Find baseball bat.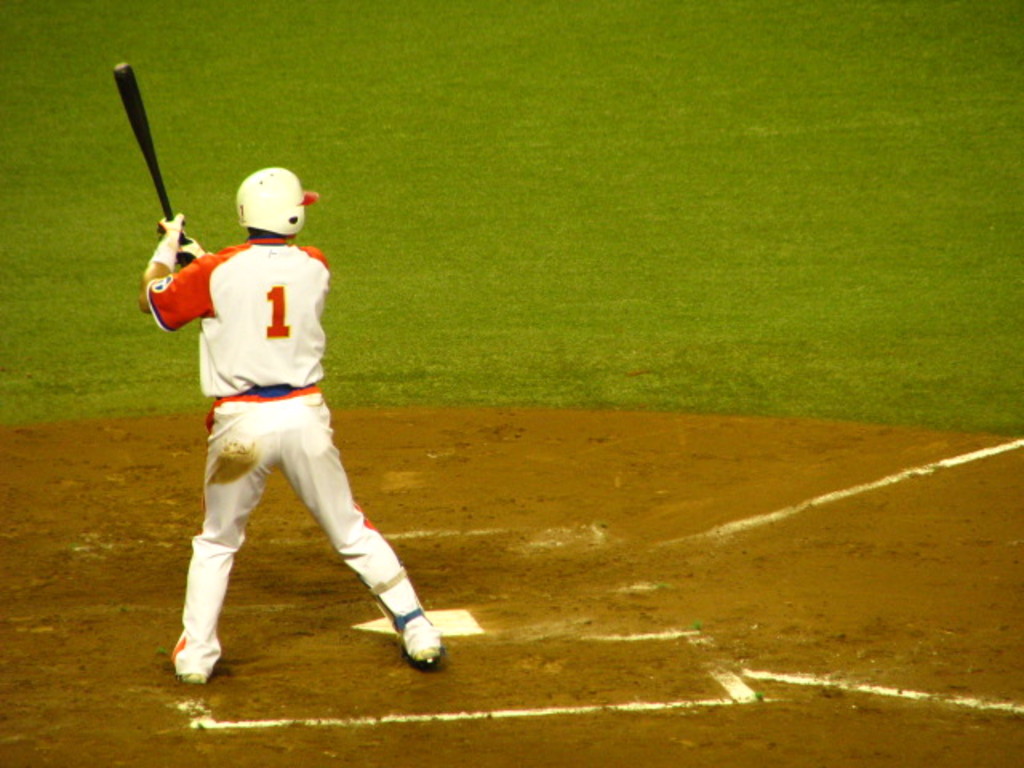
(112, 59, 194, 272).
